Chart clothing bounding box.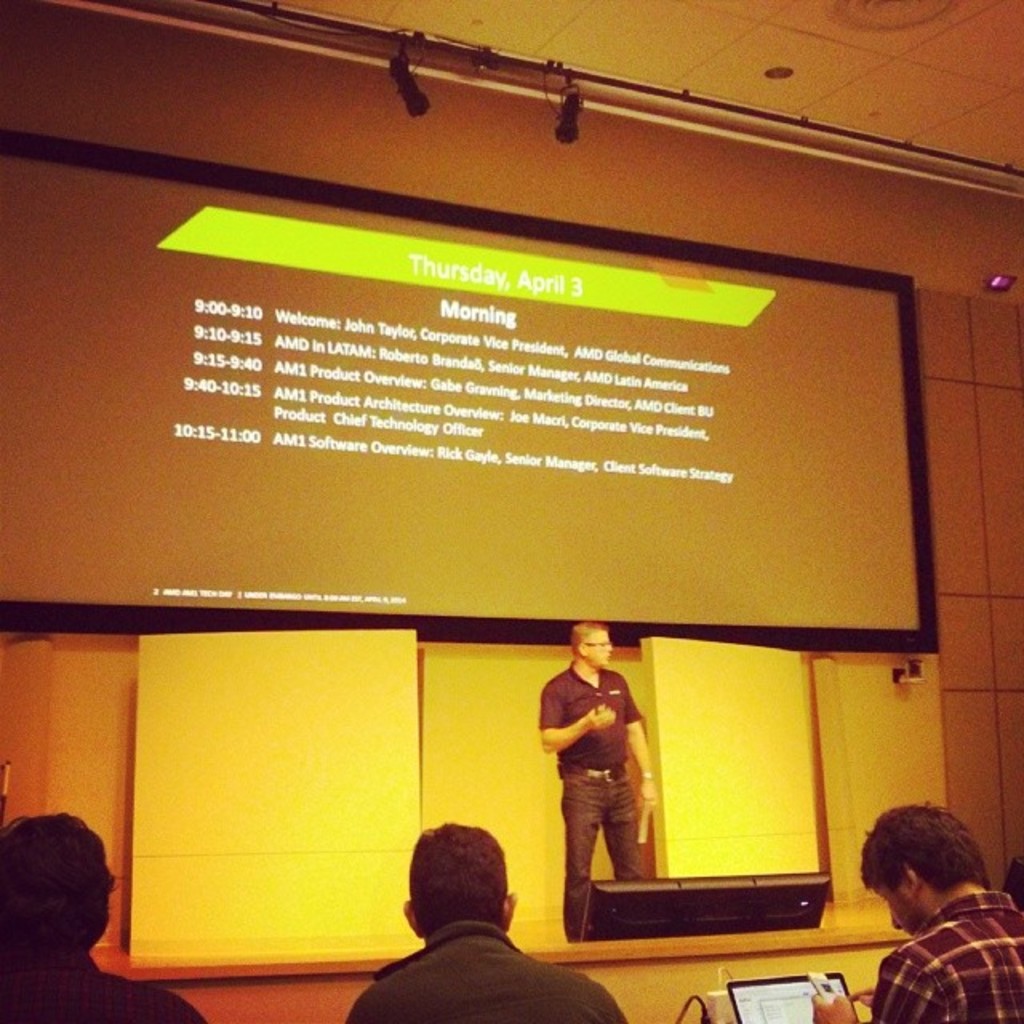
Charted: (862,891,1021,1022).
